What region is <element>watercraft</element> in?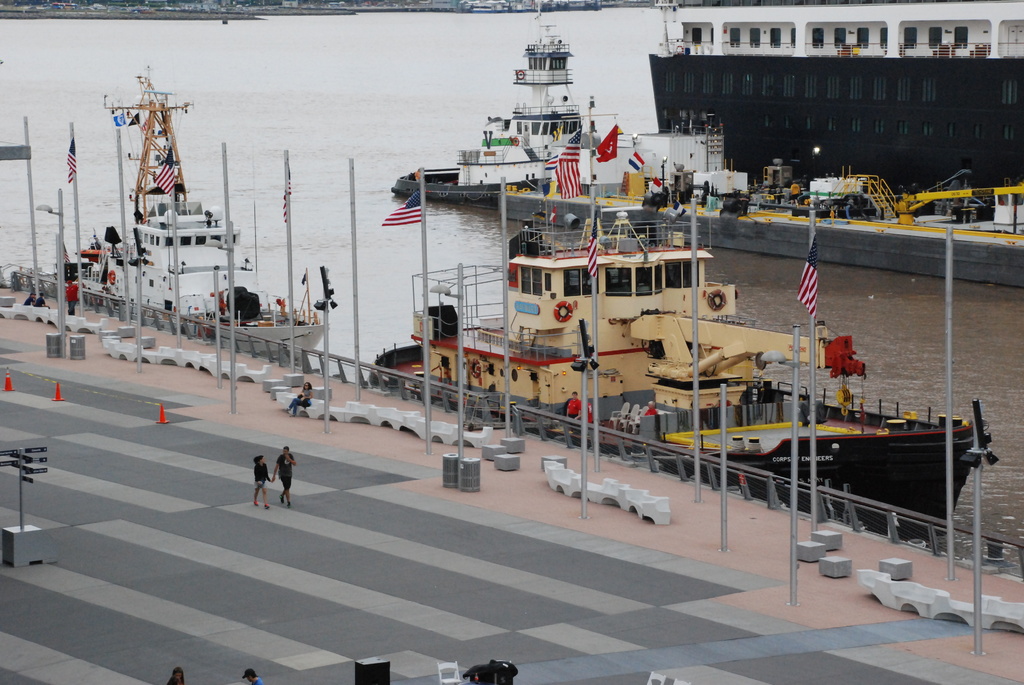
crop(40, 59, 317, 356).
